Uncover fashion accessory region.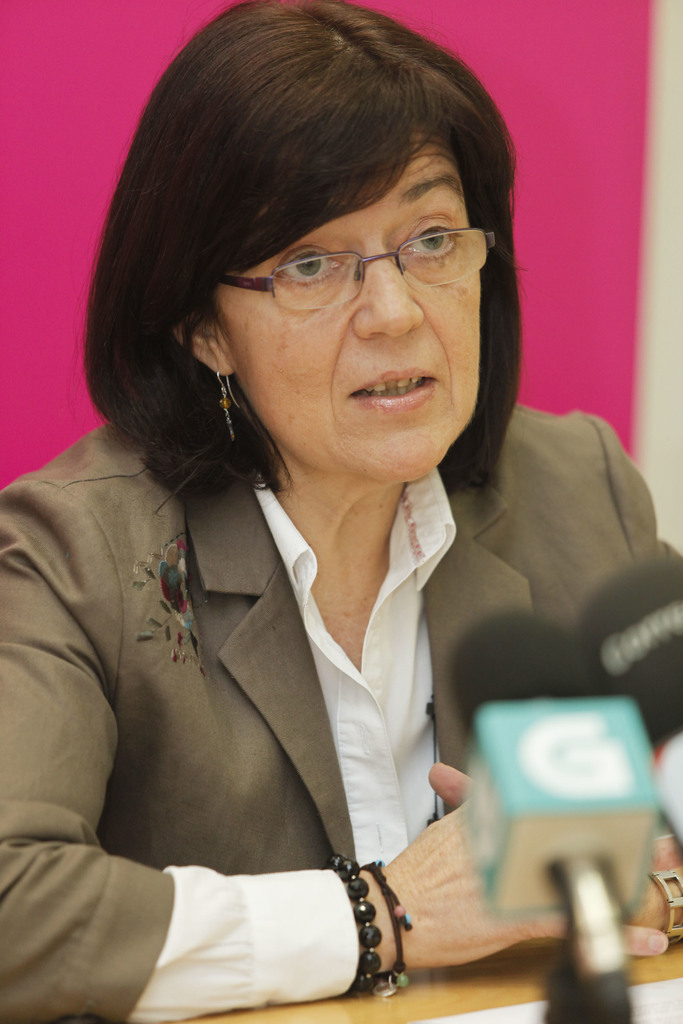
Uncovered: l=328, t=851, r=383, b=996.
